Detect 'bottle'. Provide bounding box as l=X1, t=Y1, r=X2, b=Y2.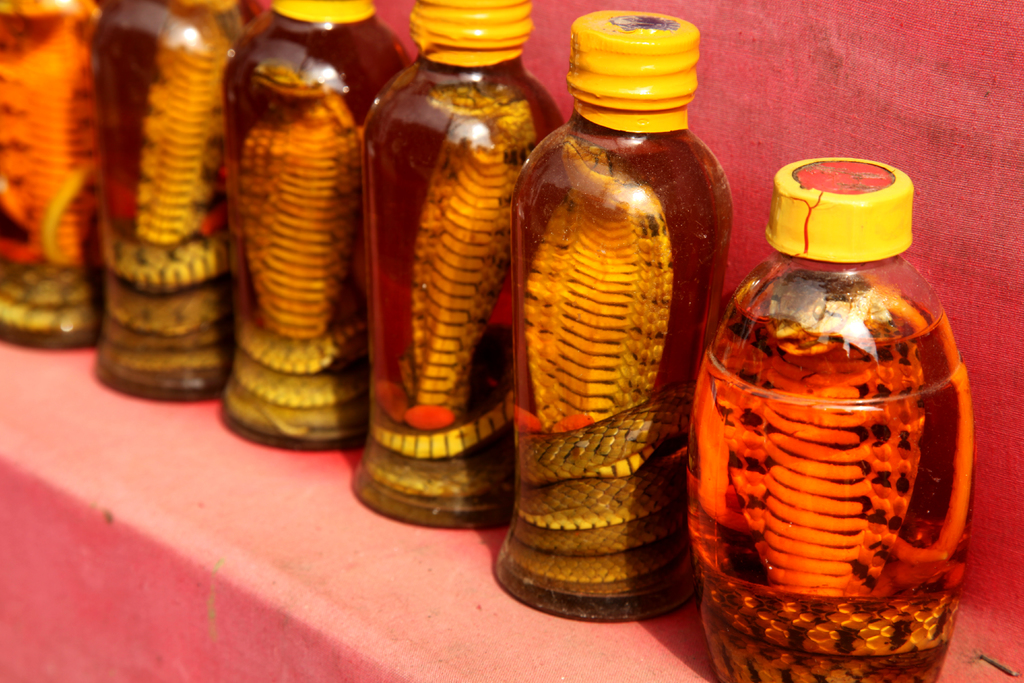
l=92, t=0, r=273, b=404.
